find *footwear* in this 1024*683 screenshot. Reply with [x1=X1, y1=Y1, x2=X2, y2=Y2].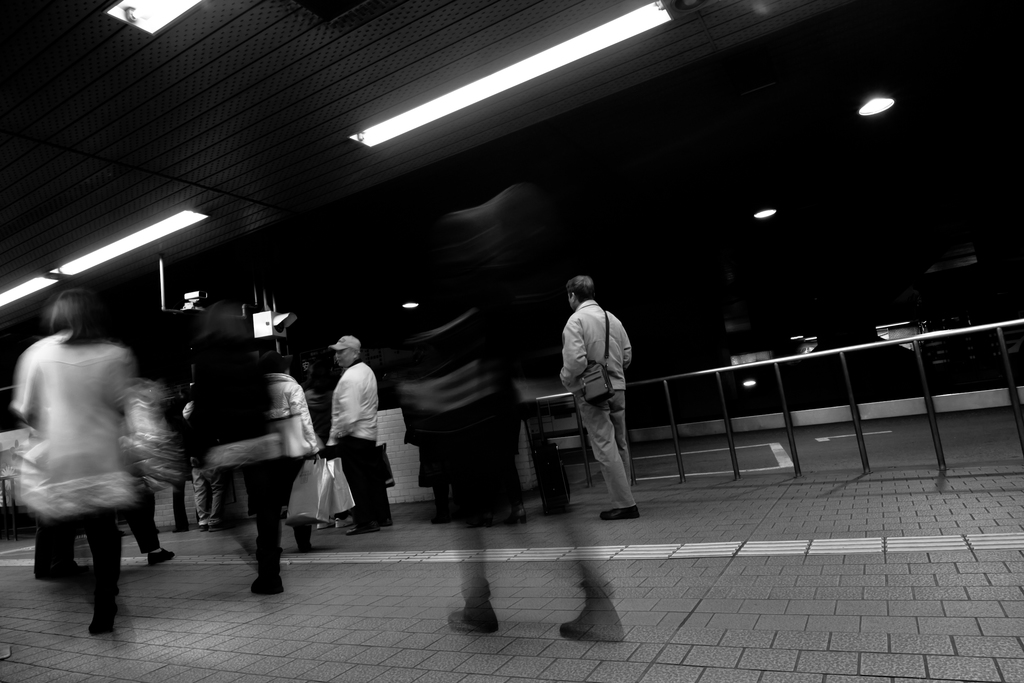
[x1=312, y1=523, x2=333, y2=534].
